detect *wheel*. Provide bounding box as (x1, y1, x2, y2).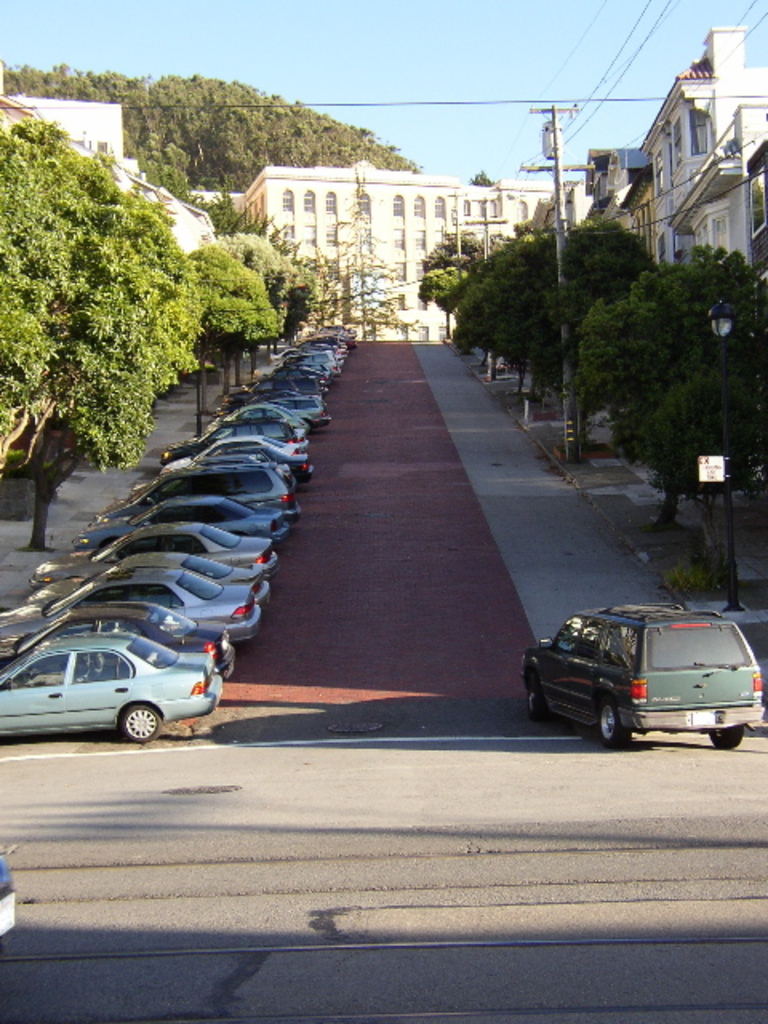
(594, 701, 634, 744).
